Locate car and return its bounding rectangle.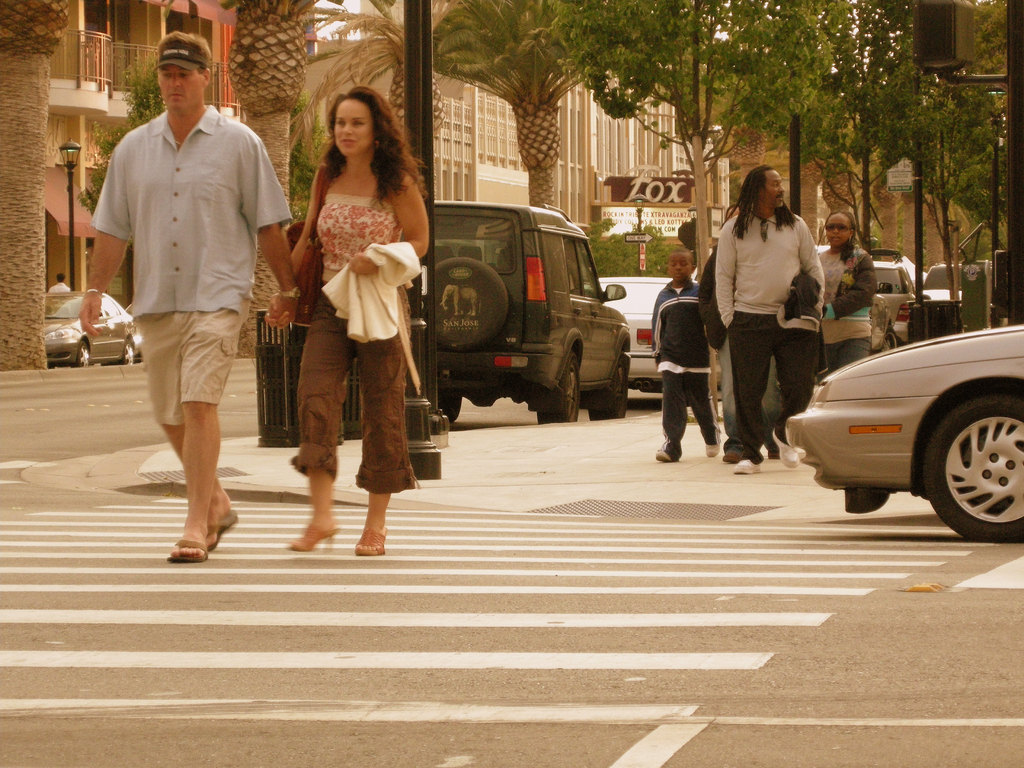
l=600, t=274, r=673, b=396.
